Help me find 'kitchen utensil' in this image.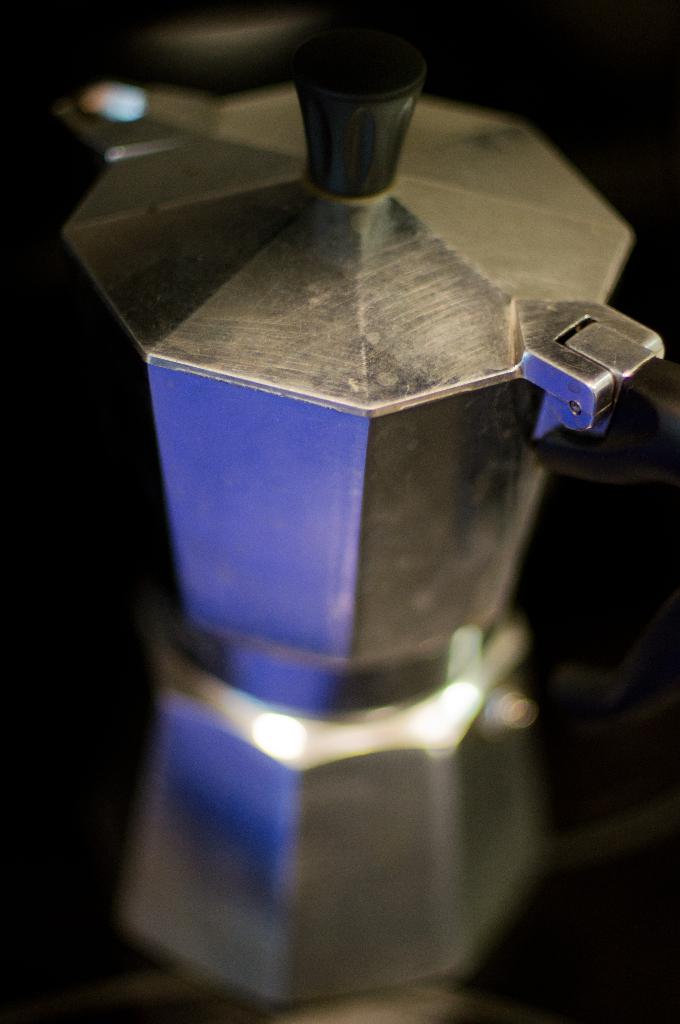
Found it: l=115, t=108, r=623, b=907.
